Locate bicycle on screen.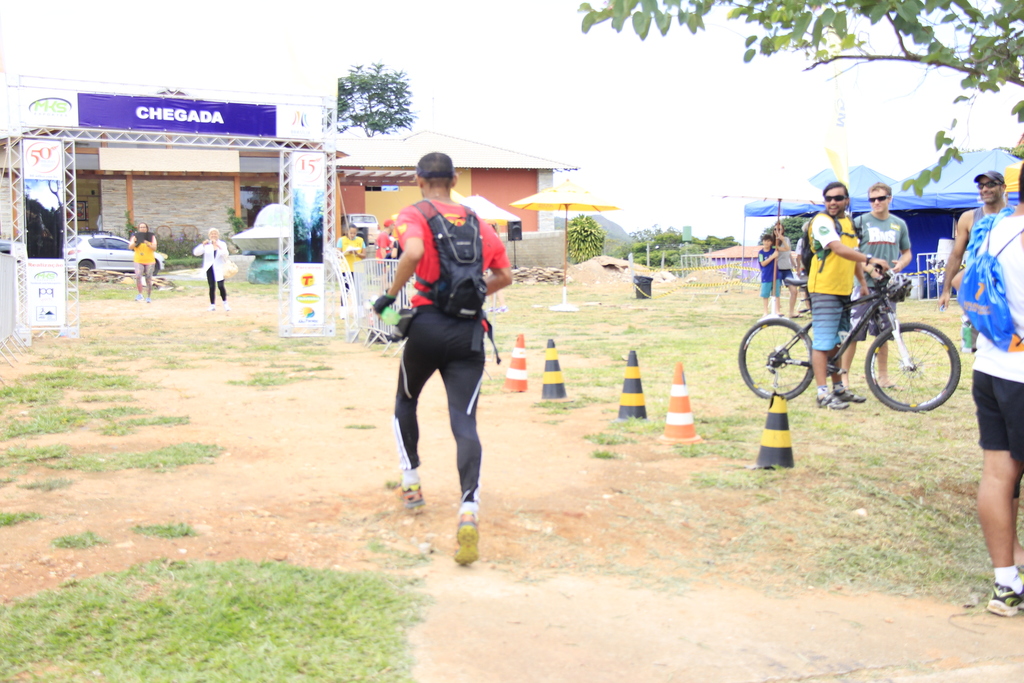
On screen at box=[760, 263, 956, 411].
